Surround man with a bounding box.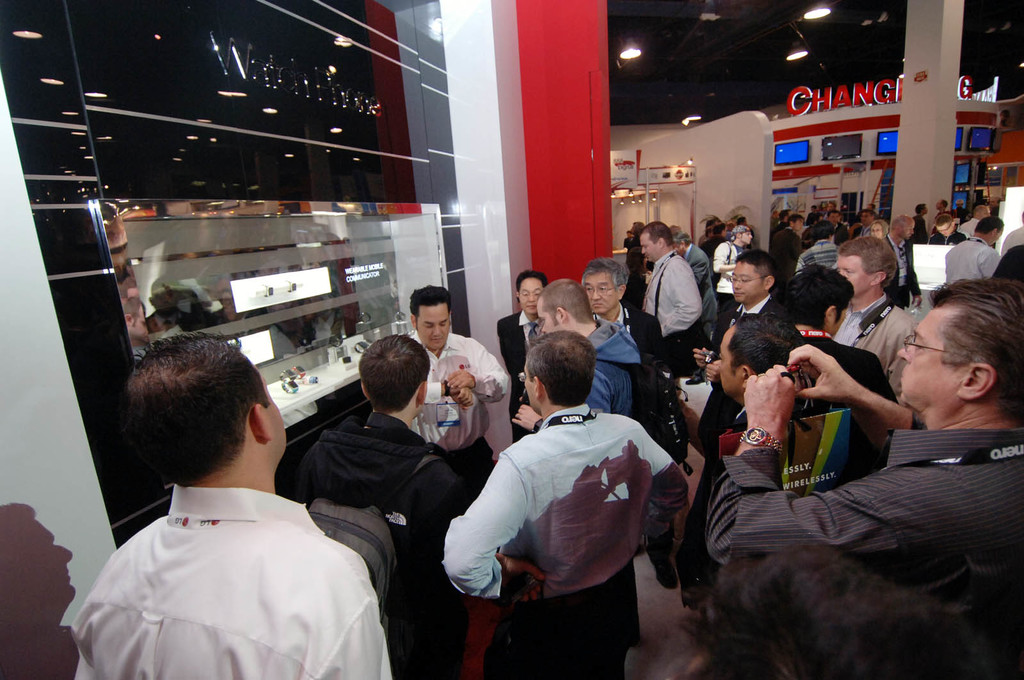
bbox=[861, 210, 874, 231].
